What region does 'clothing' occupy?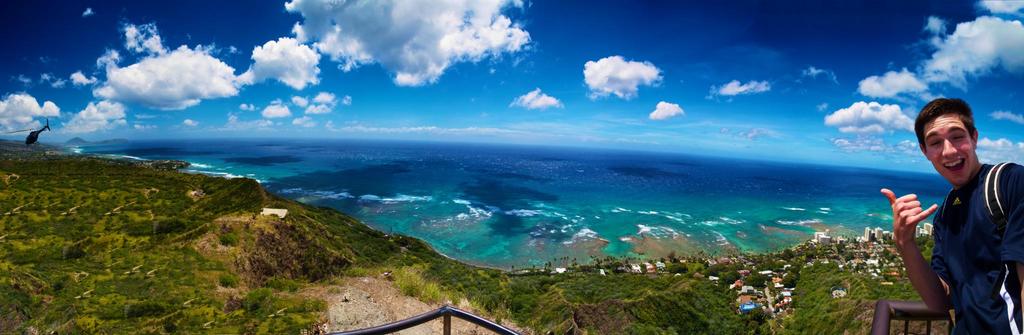
[923,161,1022,334].
